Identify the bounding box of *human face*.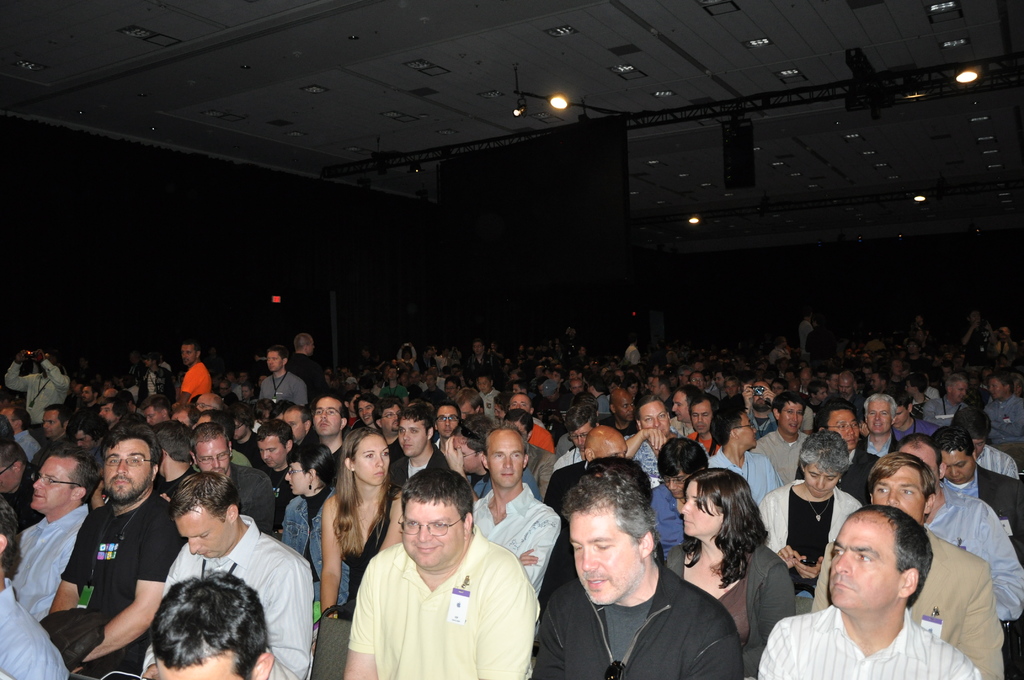
BBox(568, 508, 639, 604).
